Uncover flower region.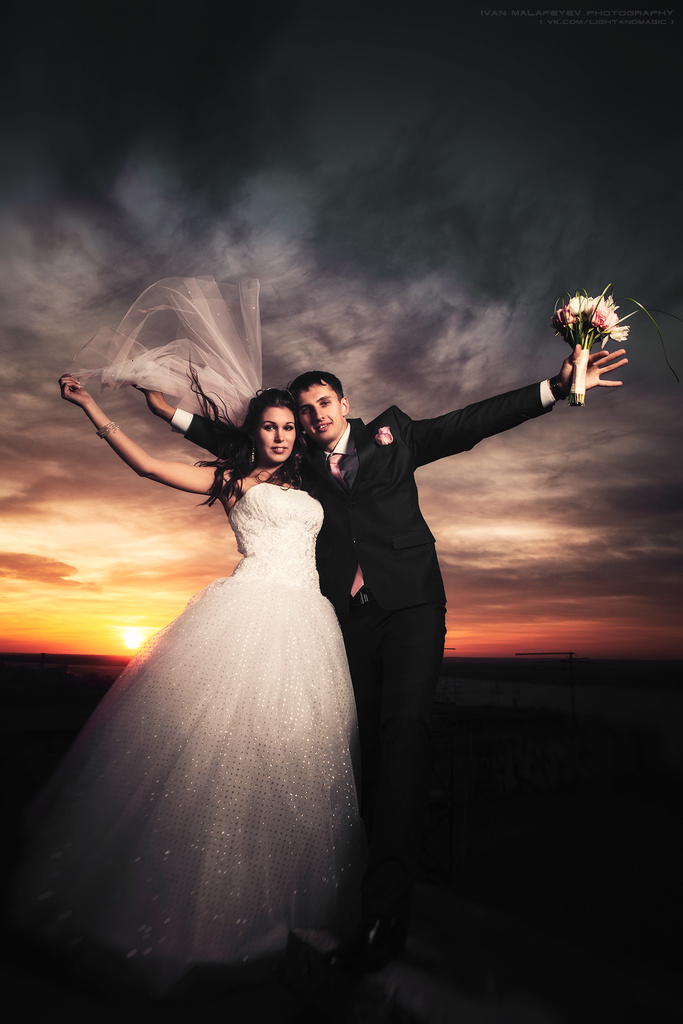
Uncovered: box(554, 305, 579, 328).
